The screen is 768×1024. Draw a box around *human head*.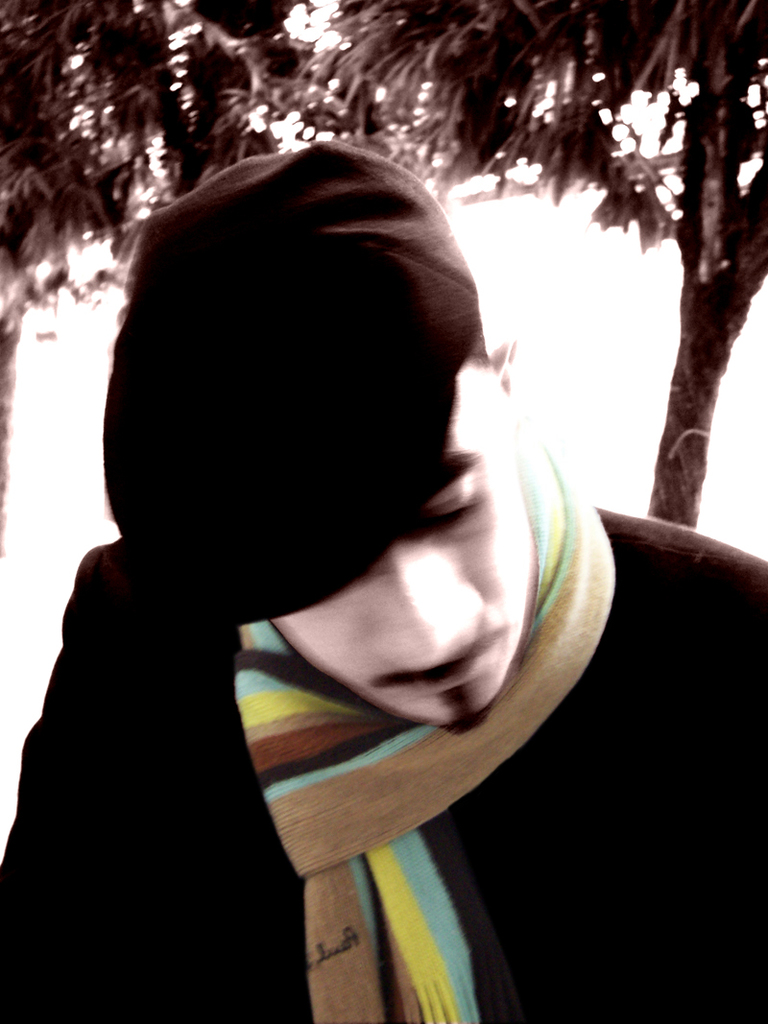
[x1=100, y1=142, x2=534, y2=719].
